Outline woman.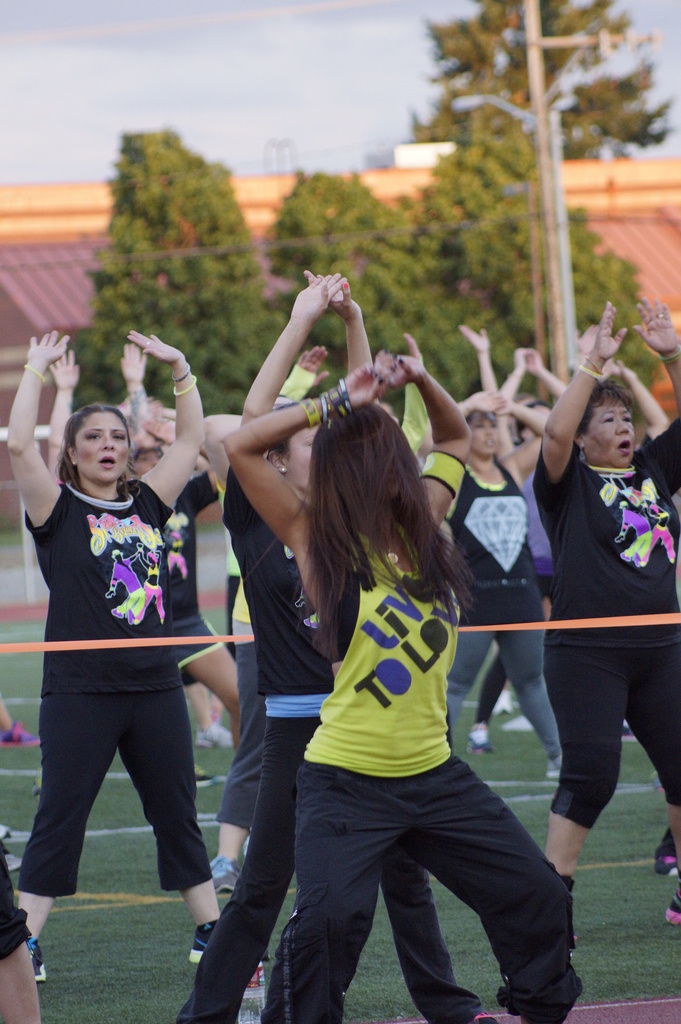
Outline: x1=461, y1=342, x2=580, y2=751.
